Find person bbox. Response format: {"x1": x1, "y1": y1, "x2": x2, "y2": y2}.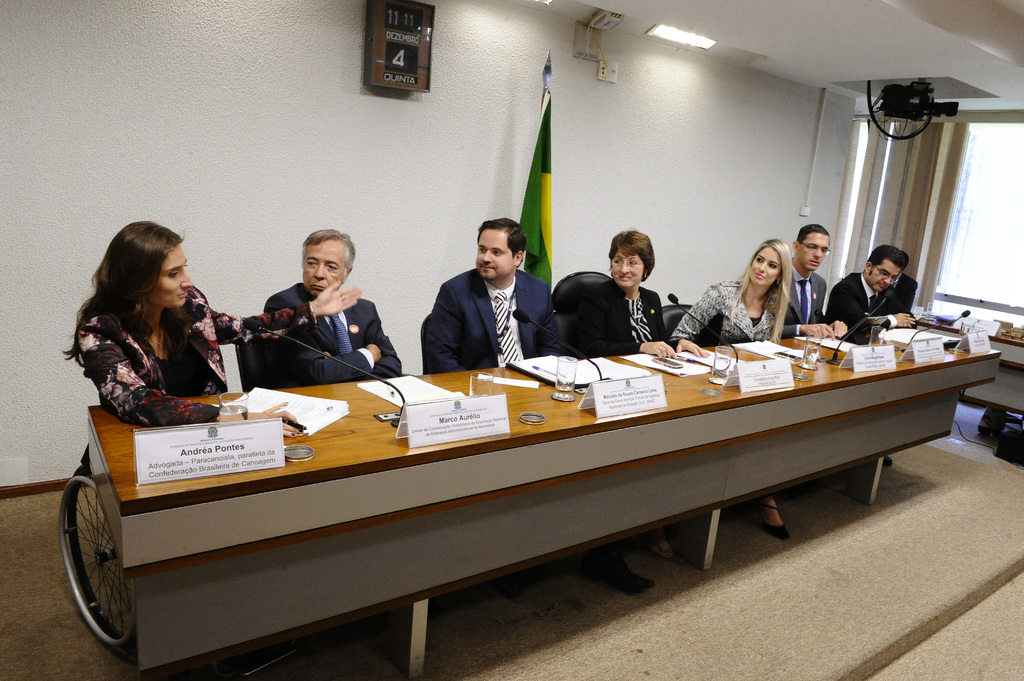
{"x1": 59, "y1": 220, "x2": 364, "y2": 433}.
